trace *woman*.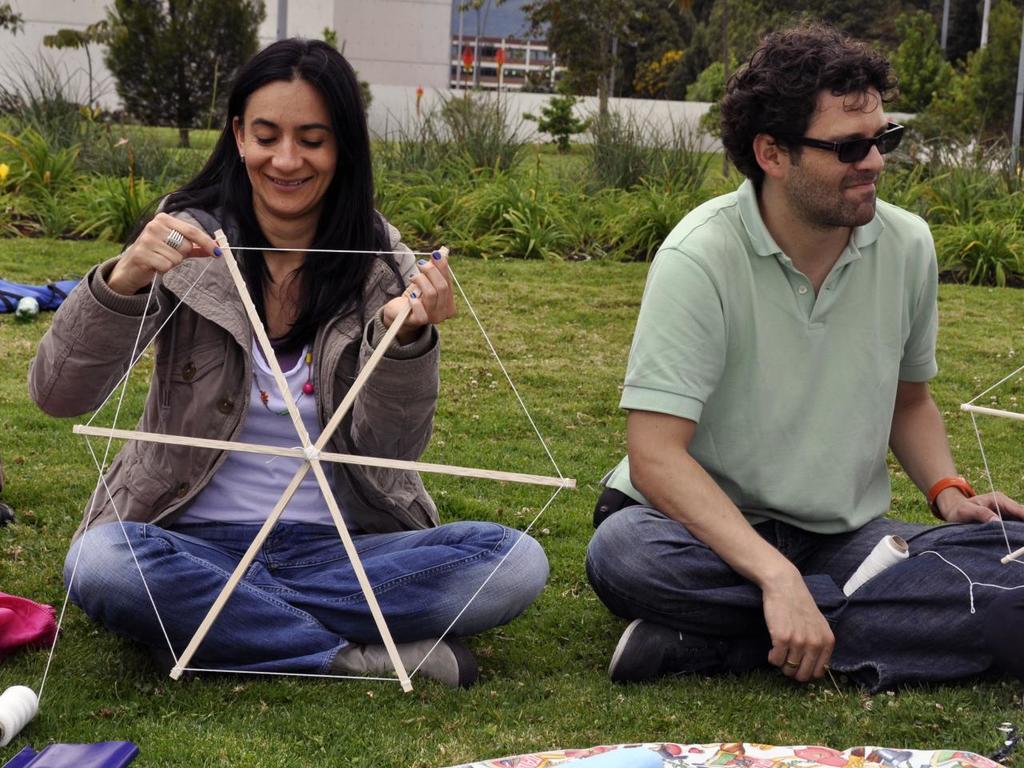
Traced to pyautogui.locateOnScreen(58, 55, 544, 715).
